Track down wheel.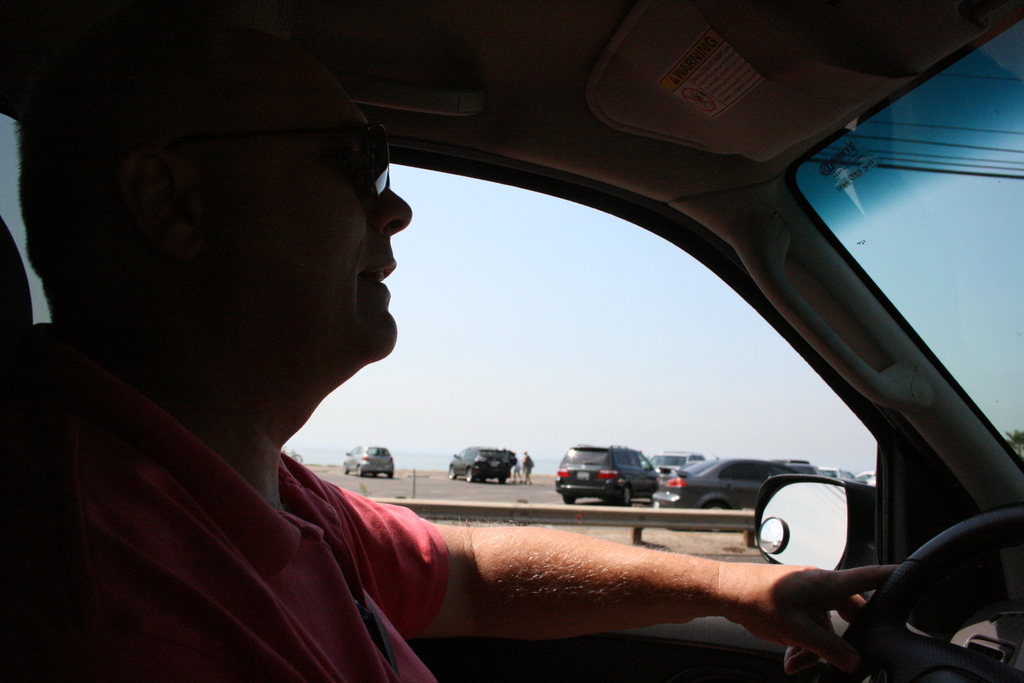
Tracked to bbox=(689, 502, 747, 532).
